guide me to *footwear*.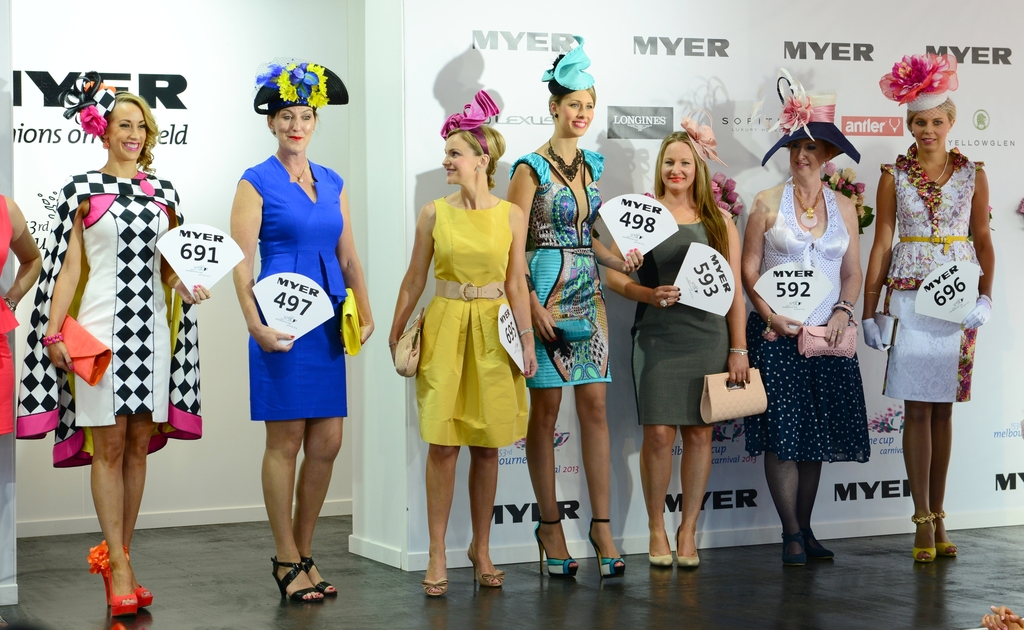
Guidance: <region>645, 544, 674, 577</region>.
